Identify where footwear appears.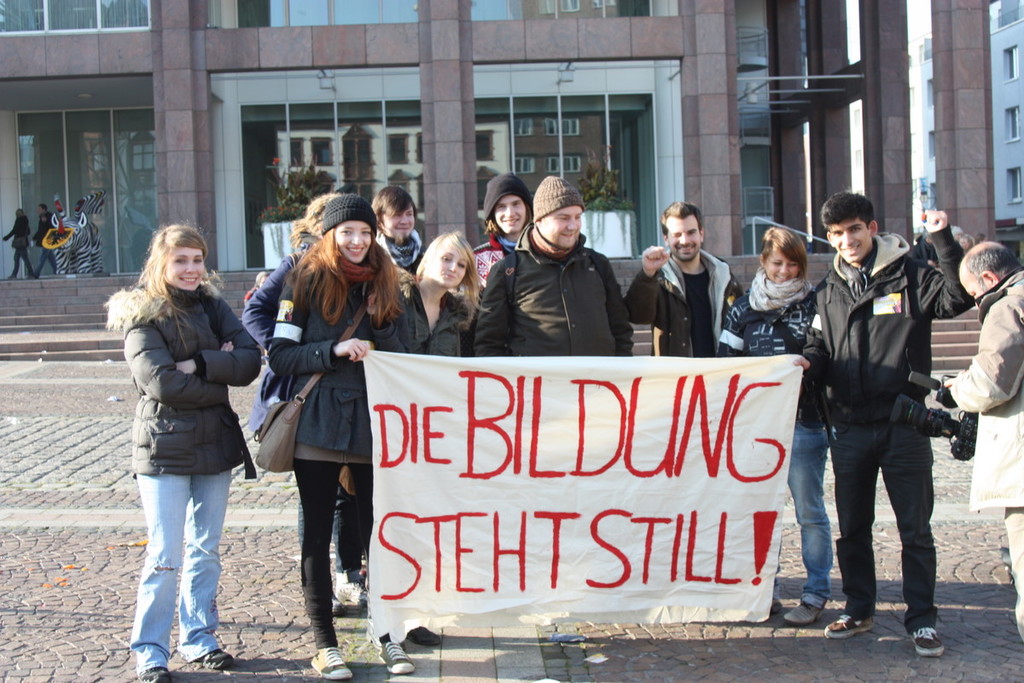
Appears at [left=823, top=614, right=873, bottom=640].
